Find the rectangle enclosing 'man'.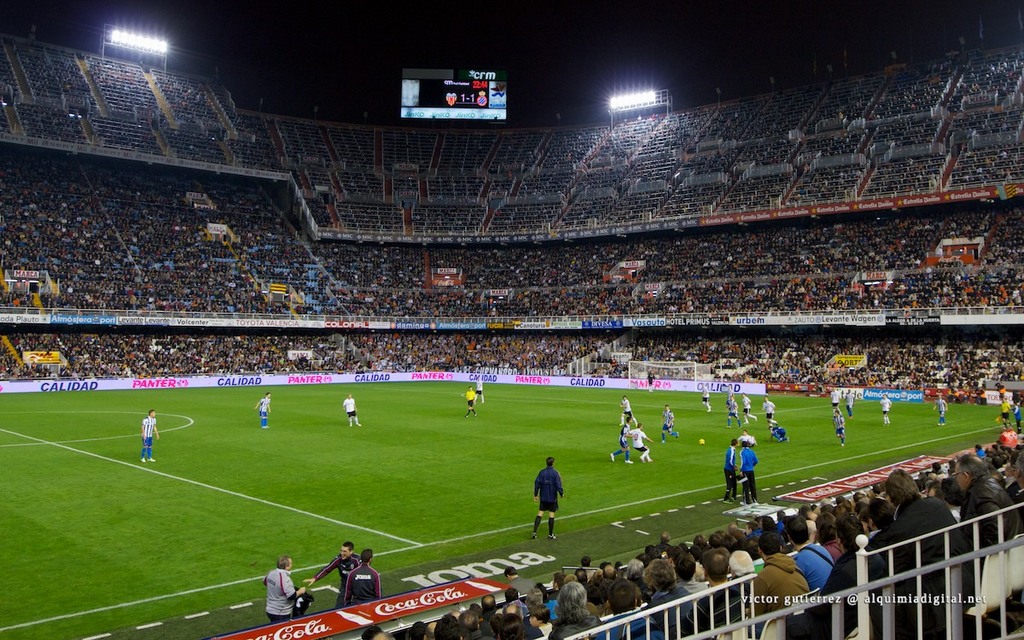
[x1=846, y1=387, x2=856, y2=418].
